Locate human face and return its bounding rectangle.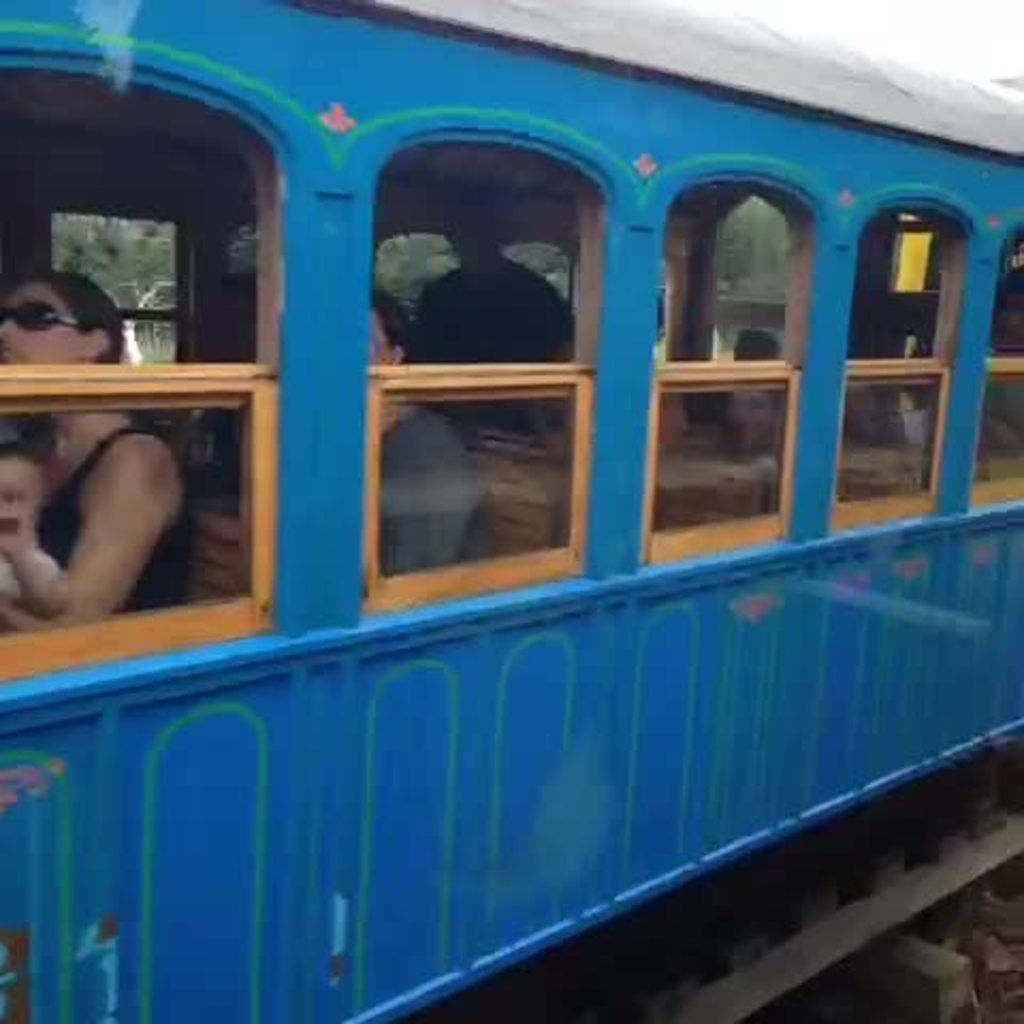
rect(0, 277, 92, 363).
